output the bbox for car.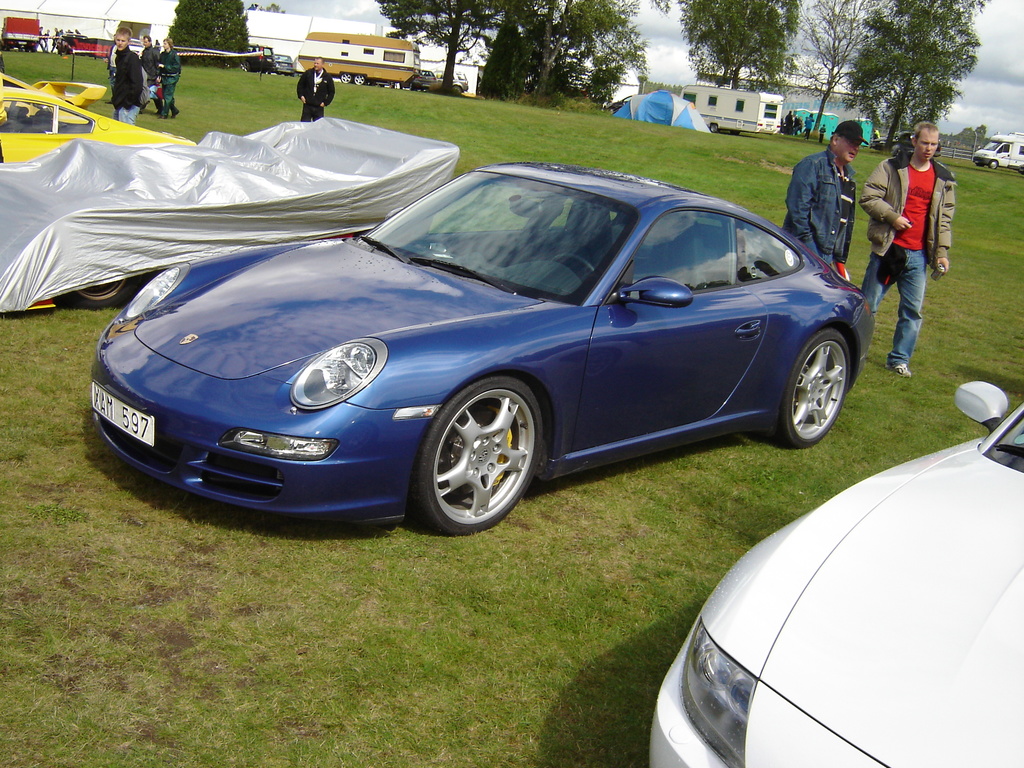
<region>0, 92, 196, 162</region>.
